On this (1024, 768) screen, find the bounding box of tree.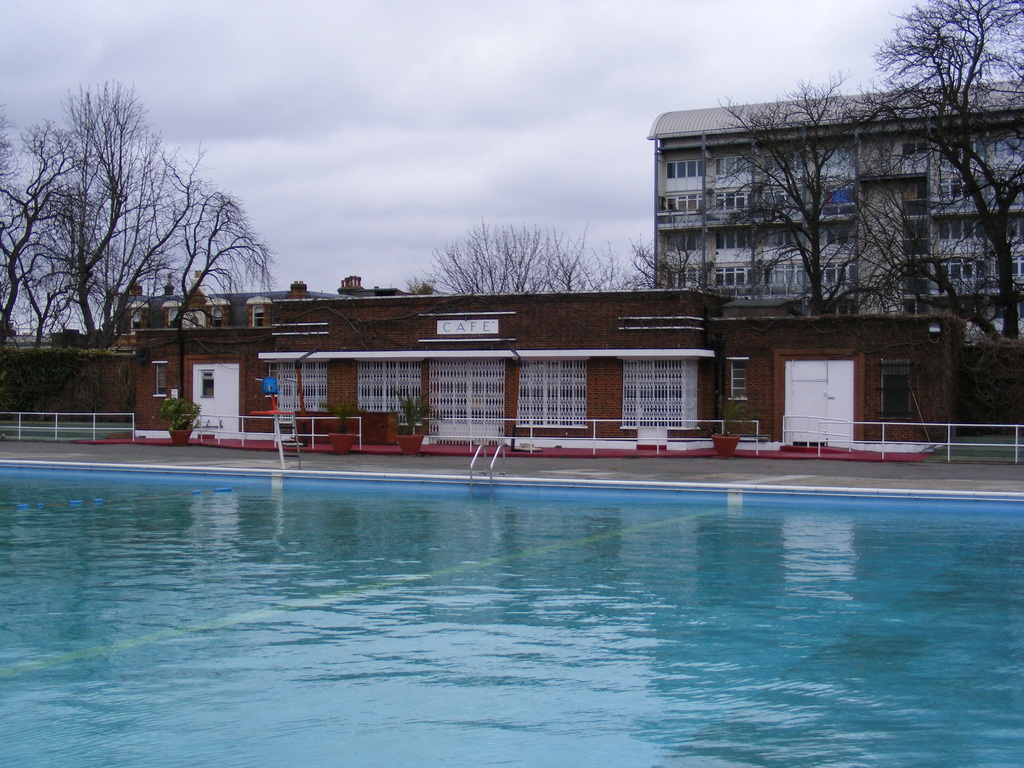
Bounding box: select_region(413, 210, 648, 294).
